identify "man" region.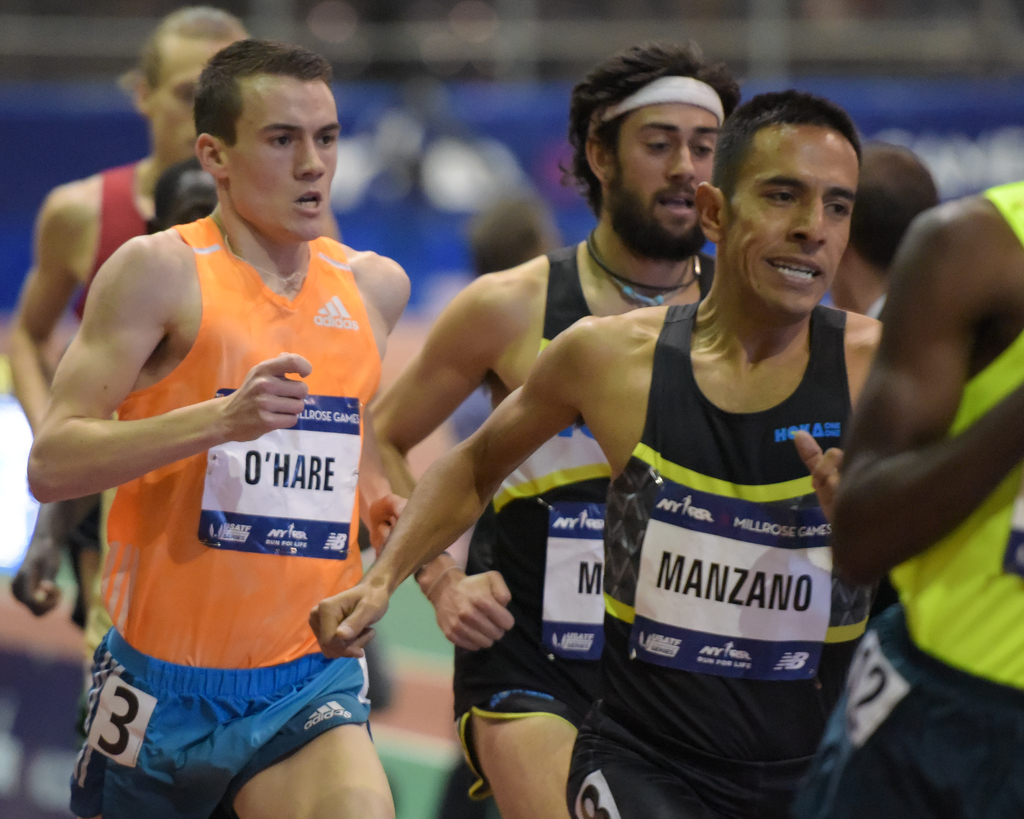
Region: rect(828, 142, 938, 318).
